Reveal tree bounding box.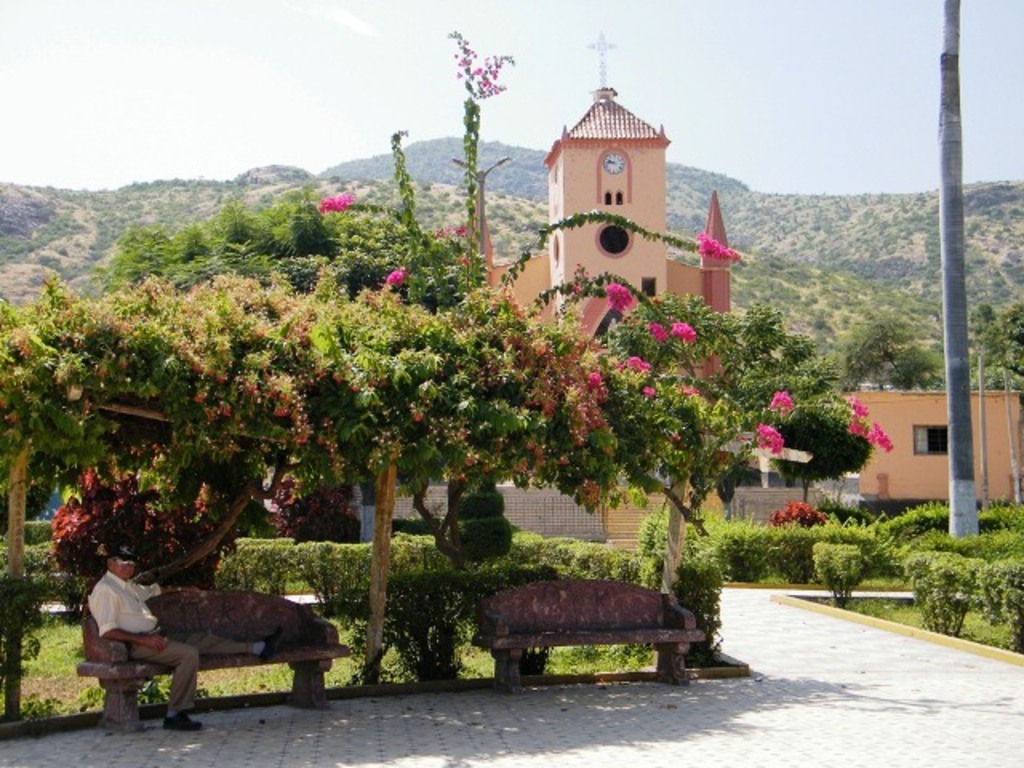
Revealed: pyautogui.locateOnScreen(21, 45, 920, 653).
